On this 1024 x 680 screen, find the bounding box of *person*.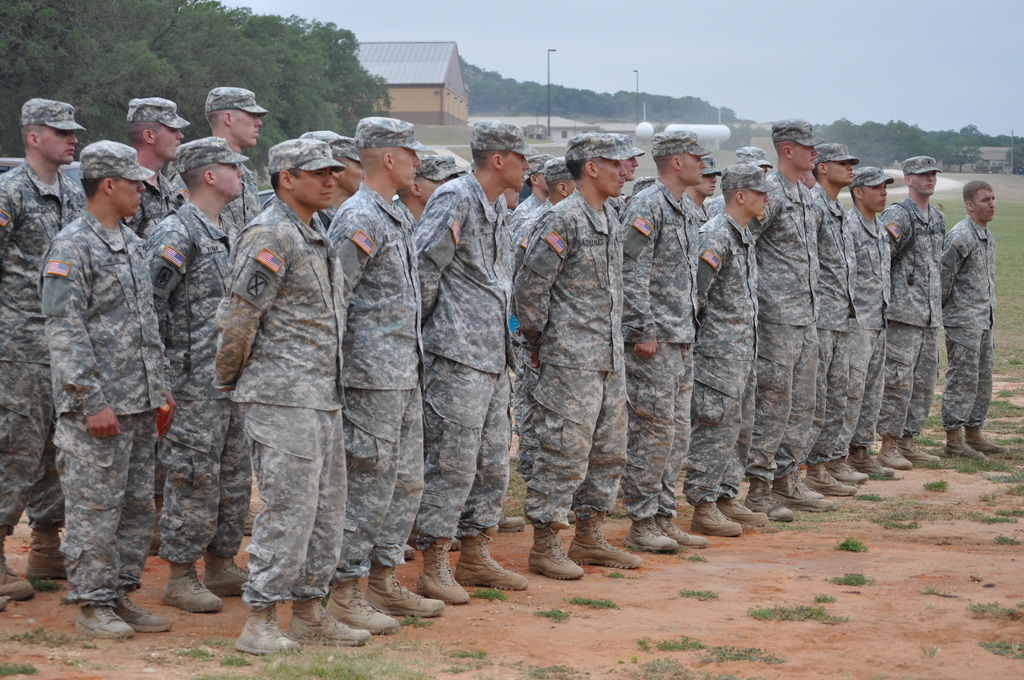
Bounding box: 842,163,899,477.
